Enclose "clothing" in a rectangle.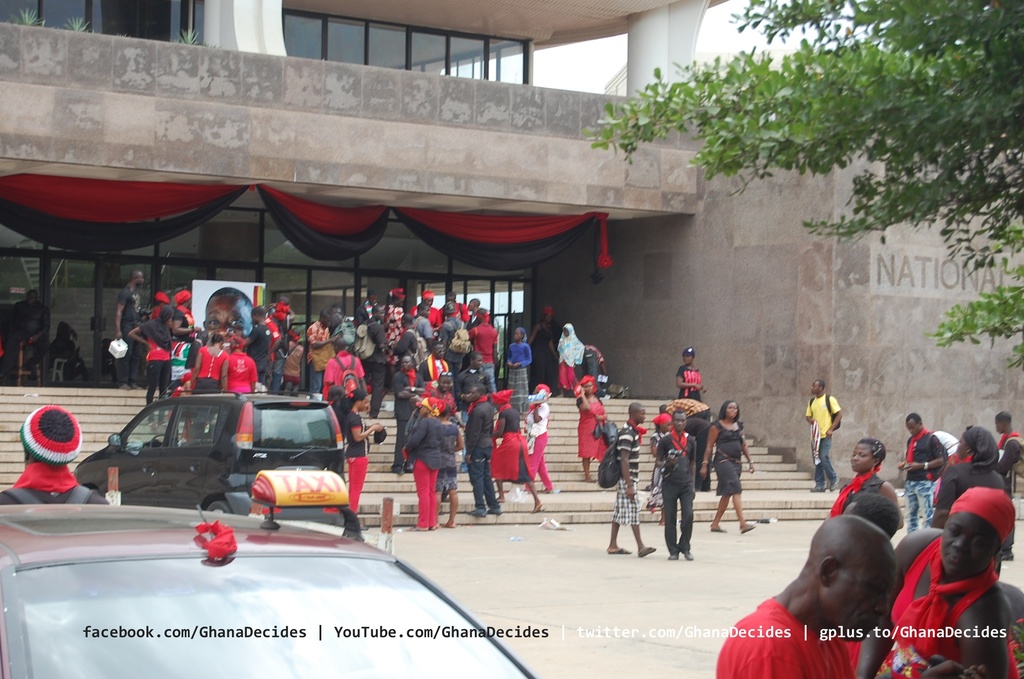
{"x1": 838, "y1": 472, "x2": 888, "y2": 509}.
